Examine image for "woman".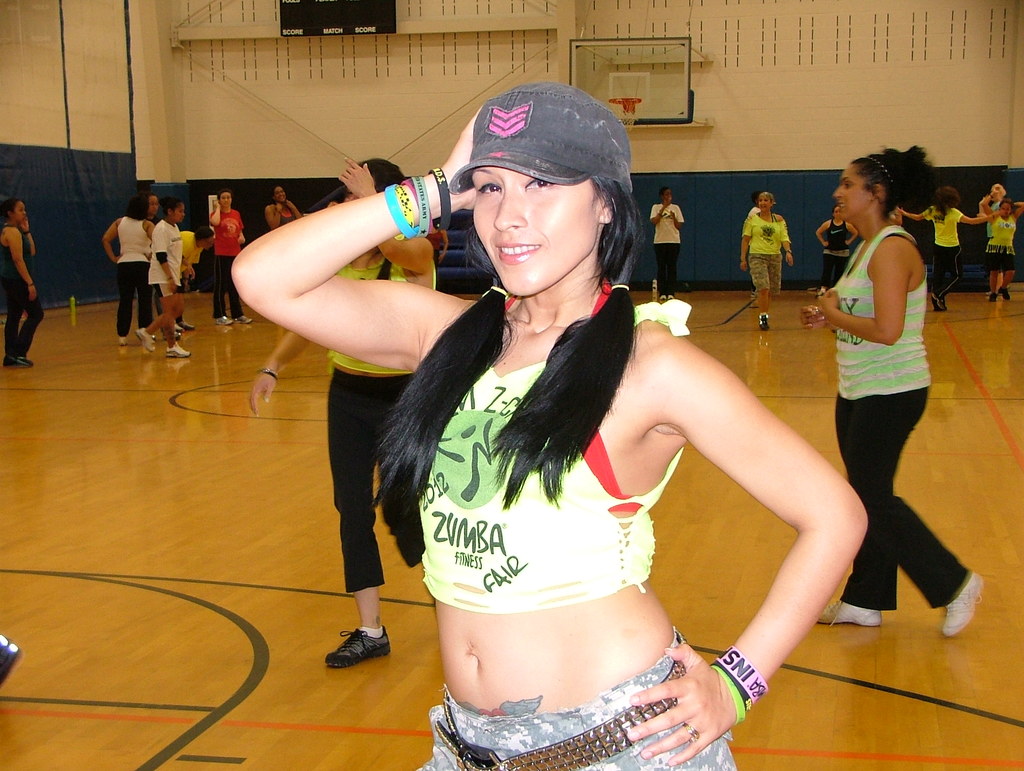
Examination result: BBox(266, 184, 302, 228).
